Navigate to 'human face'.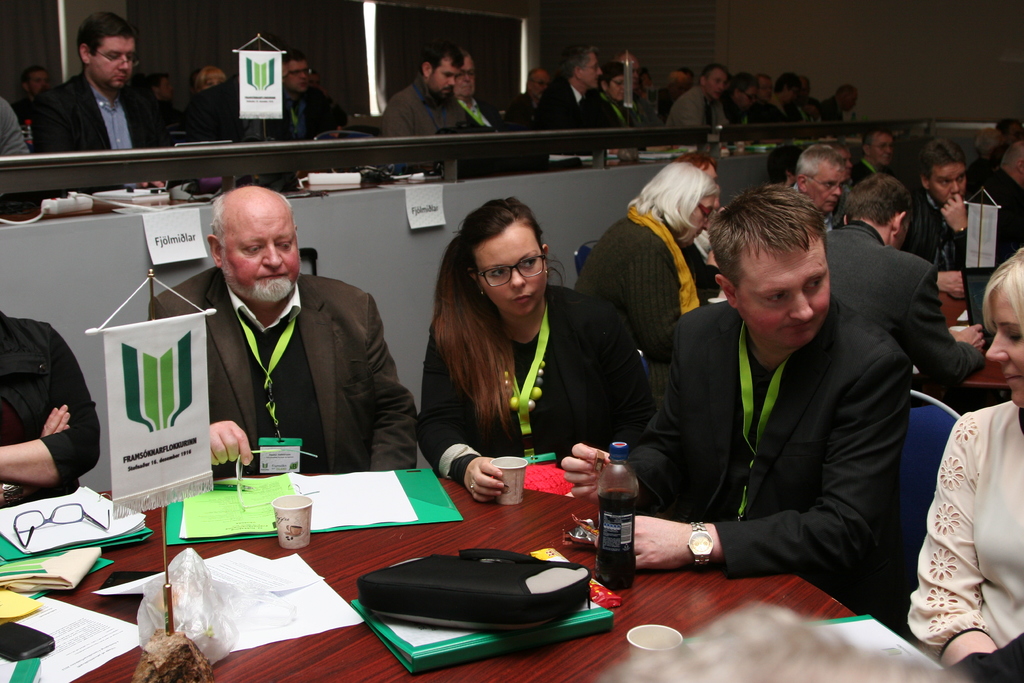
Navigation target: [584, 53, 601, 94].
